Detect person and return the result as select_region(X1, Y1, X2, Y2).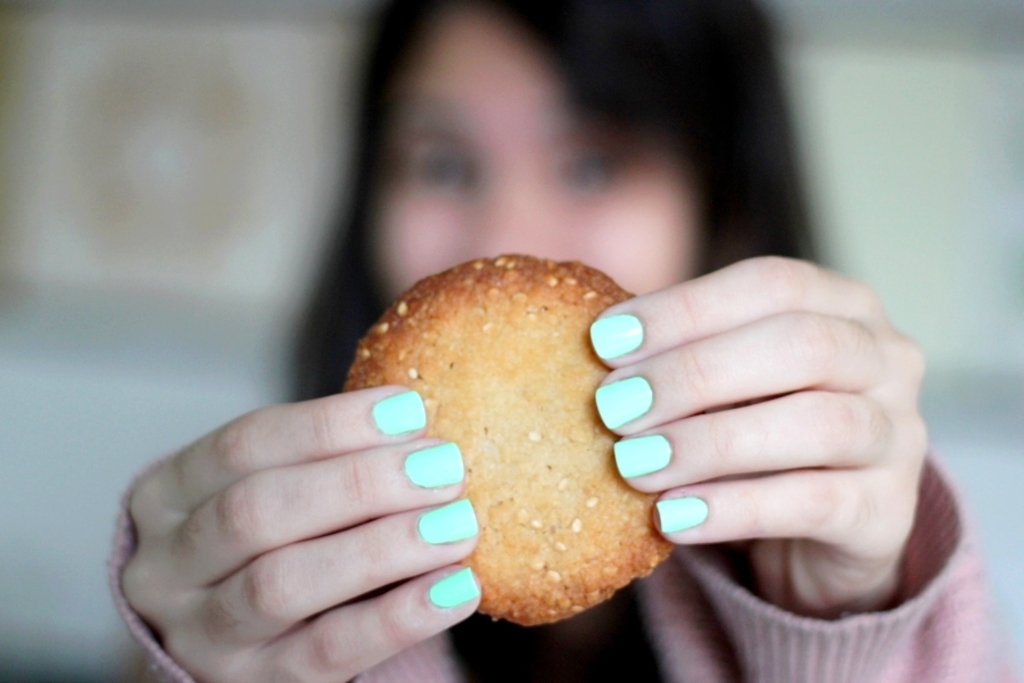
select_region(99, 0, 1002, 682).
